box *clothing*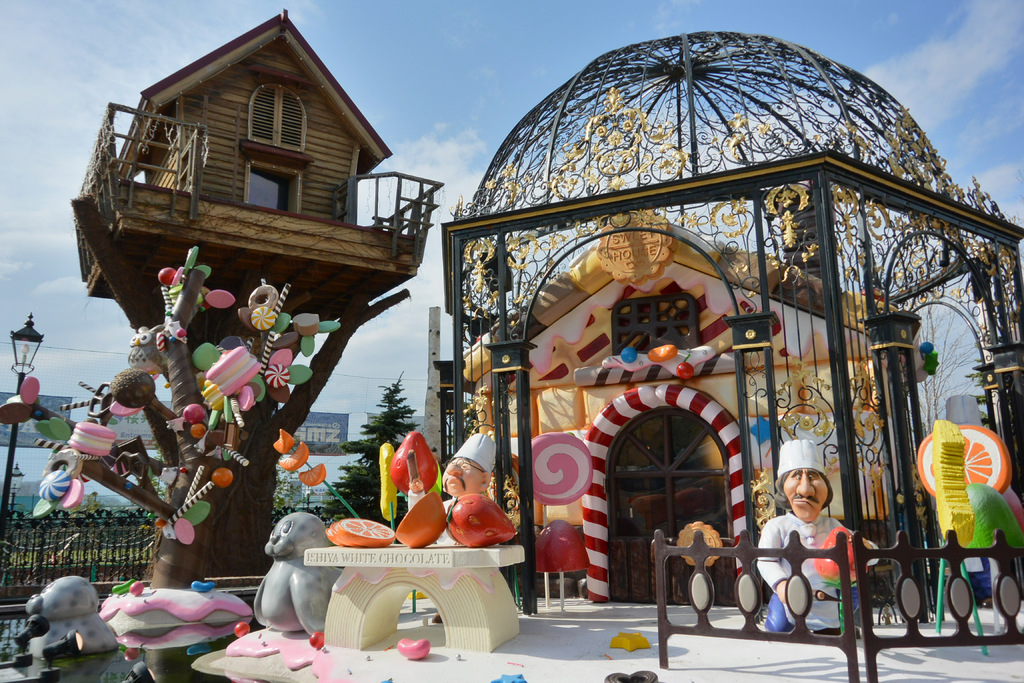
pyautogui.locateOnScreen(404, 492, 460, 541)
